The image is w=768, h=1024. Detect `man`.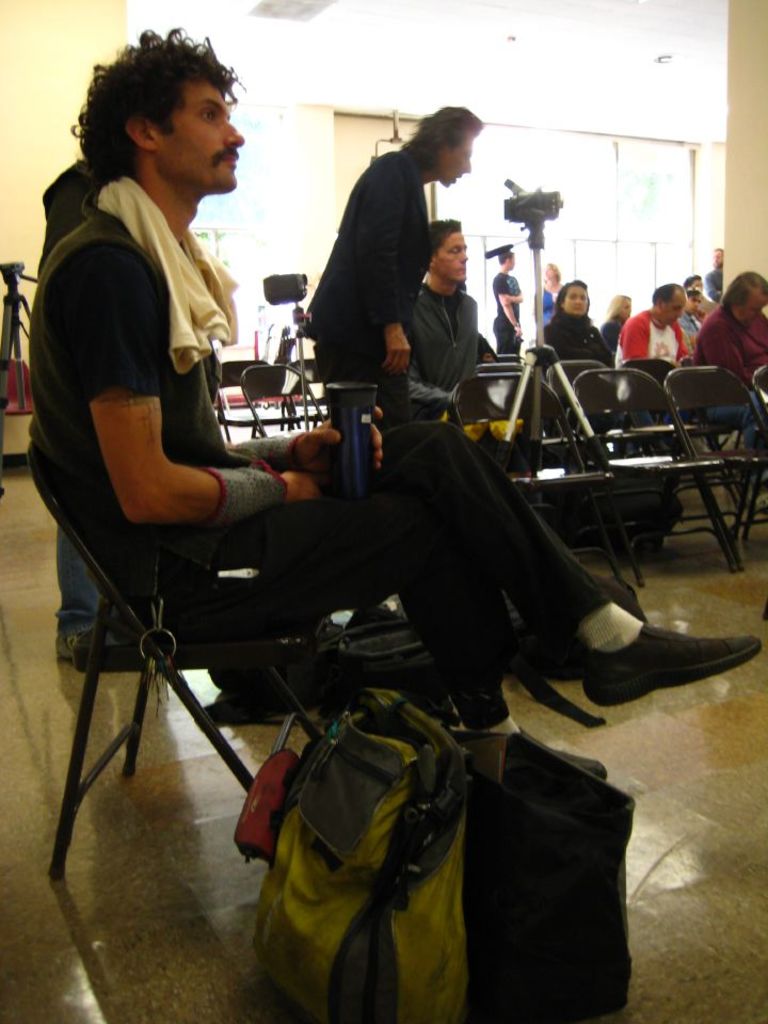
Detection: crop(17, 28, 764, 788).
